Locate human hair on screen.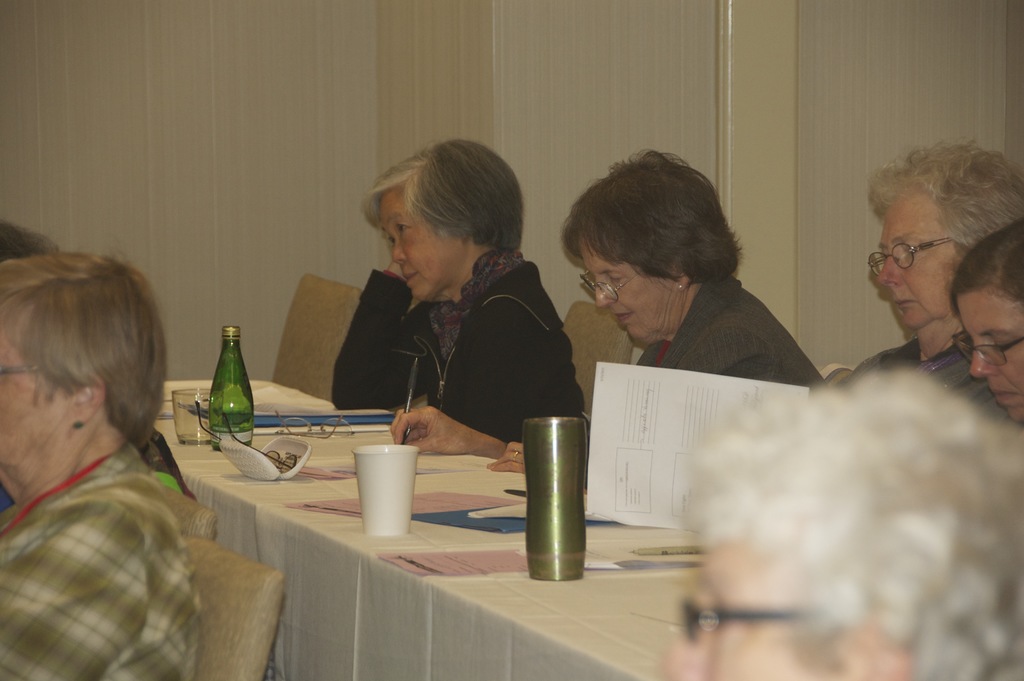
On screen at BBox(682, 369, 1023, 680).
